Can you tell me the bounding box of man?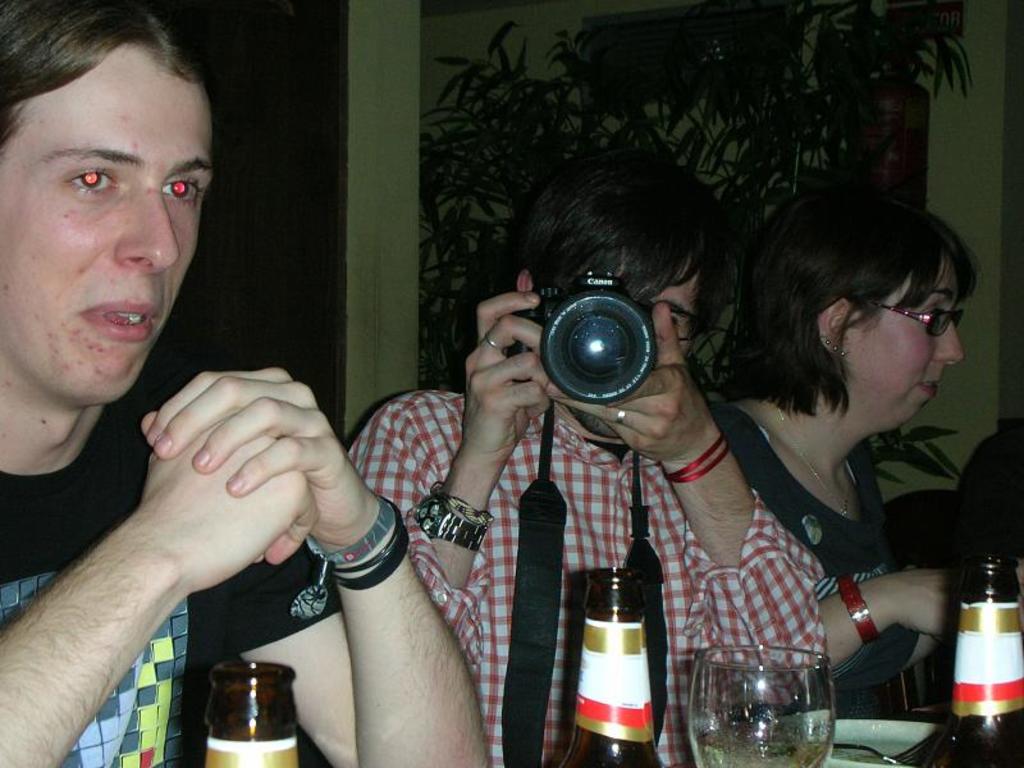
locate(0, 0, 492, 767).
